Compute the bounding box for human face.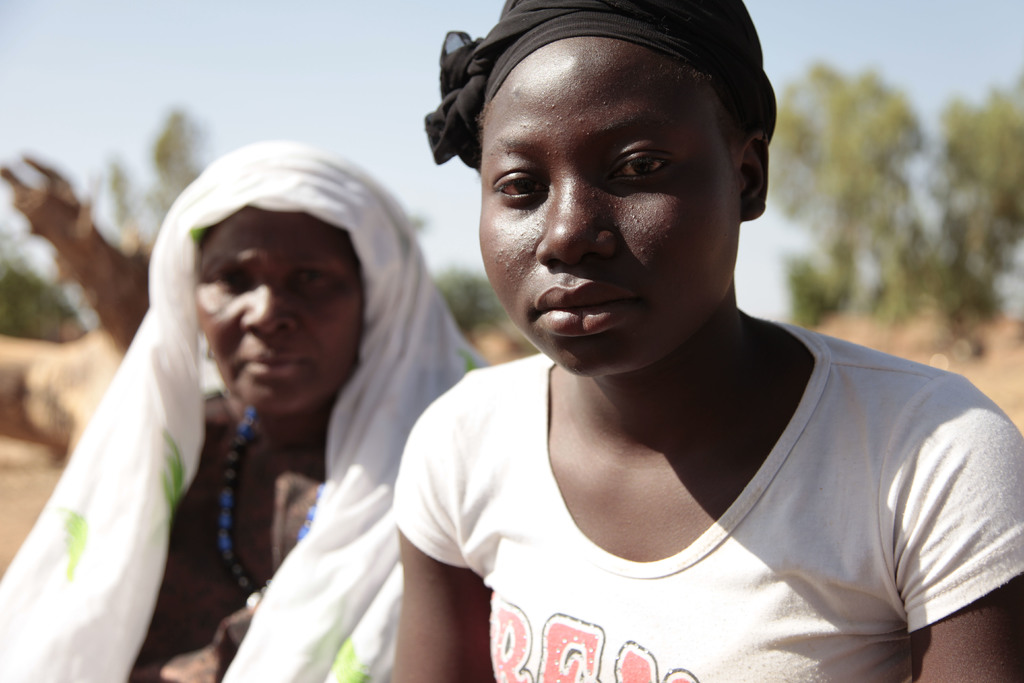
x1=479 y1=34 x2=742 y2=377.
